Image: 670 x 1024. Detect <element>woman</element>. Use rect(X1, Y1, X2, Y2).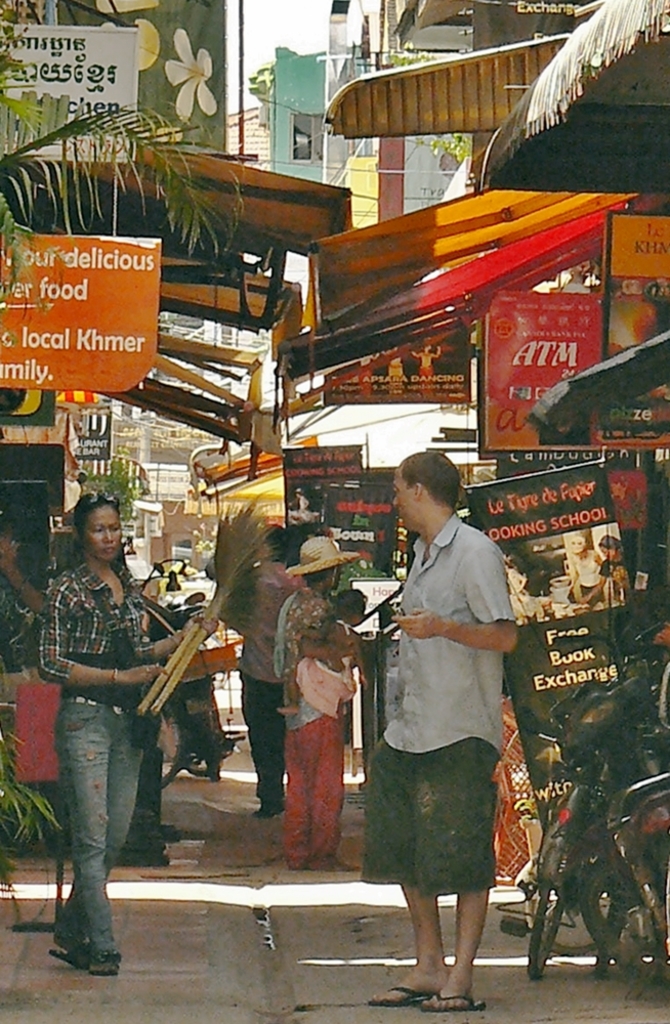
rect(574, 548, 602, 603).
